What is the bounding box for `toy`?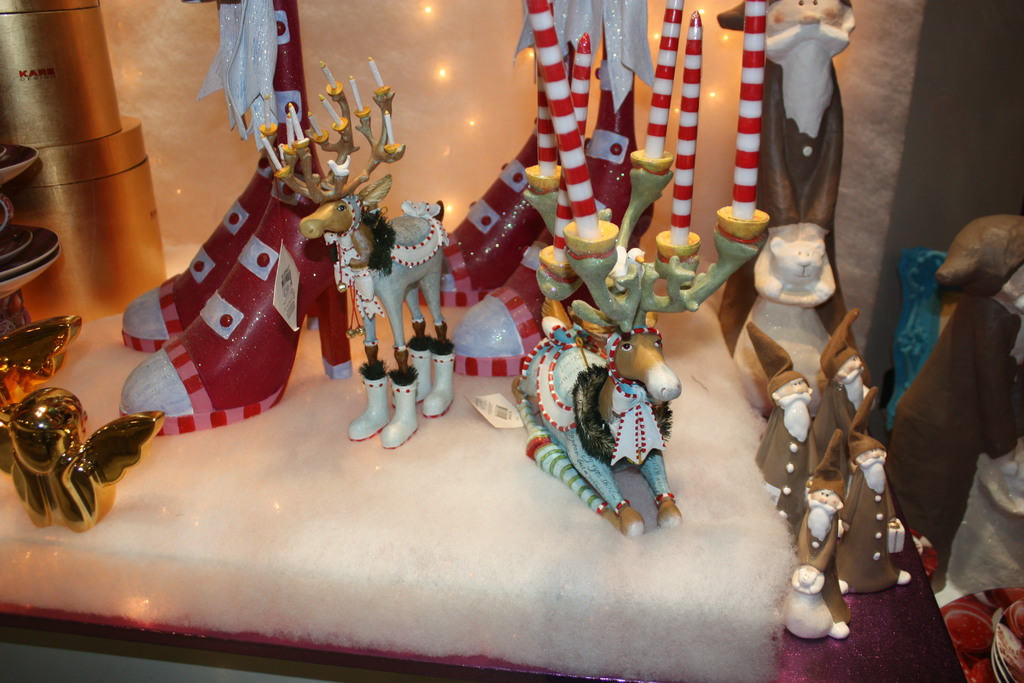
(left=788, top=466, right=865, bottom=584).
